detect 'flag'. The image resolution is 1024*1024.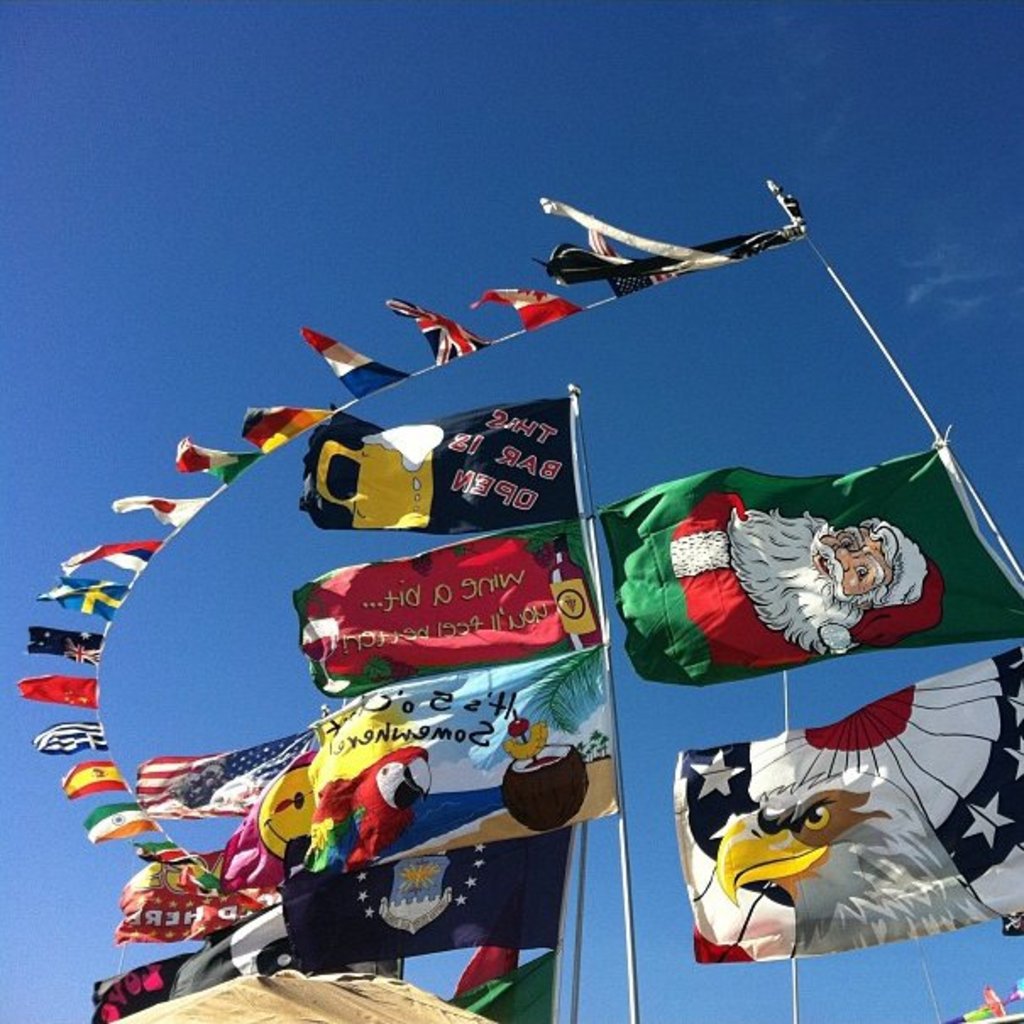
<box>110,496,213,523</box>.
